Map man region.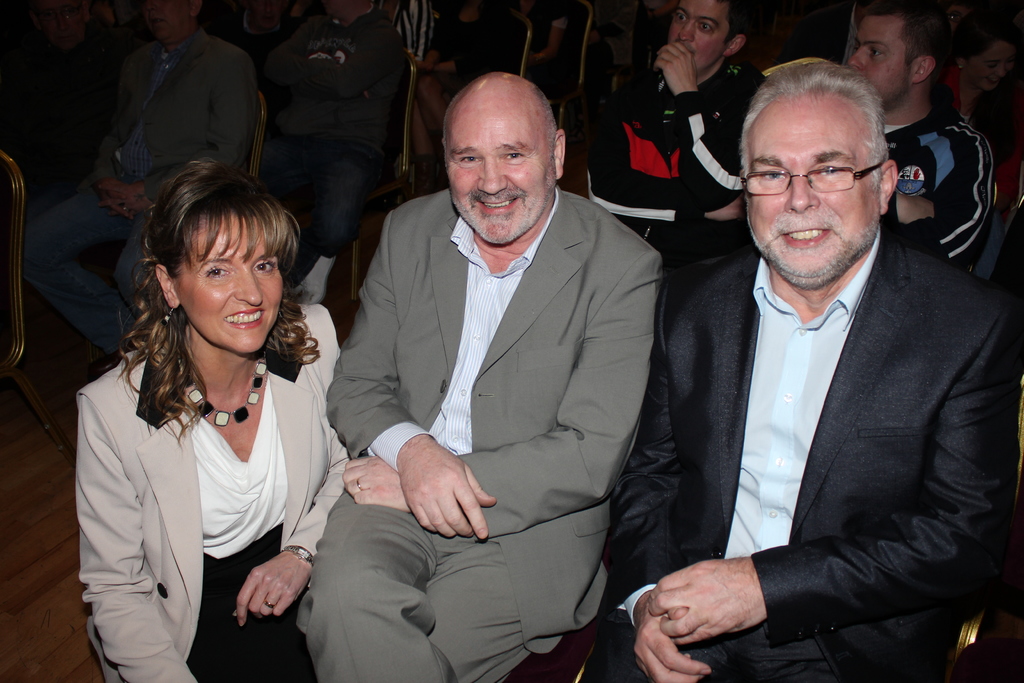
Mapped to {"left": 294, "top": 70, "right": 658, "bottom": 682}.
